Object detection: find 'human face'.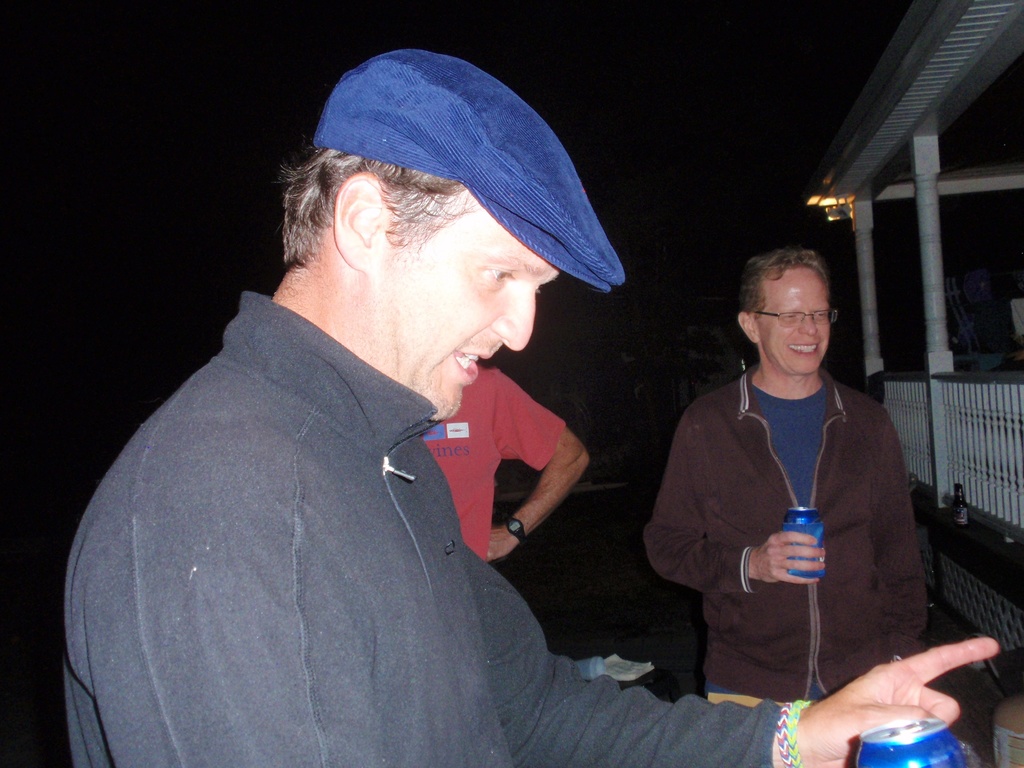
bbox=(763, 271, 831, 377).
